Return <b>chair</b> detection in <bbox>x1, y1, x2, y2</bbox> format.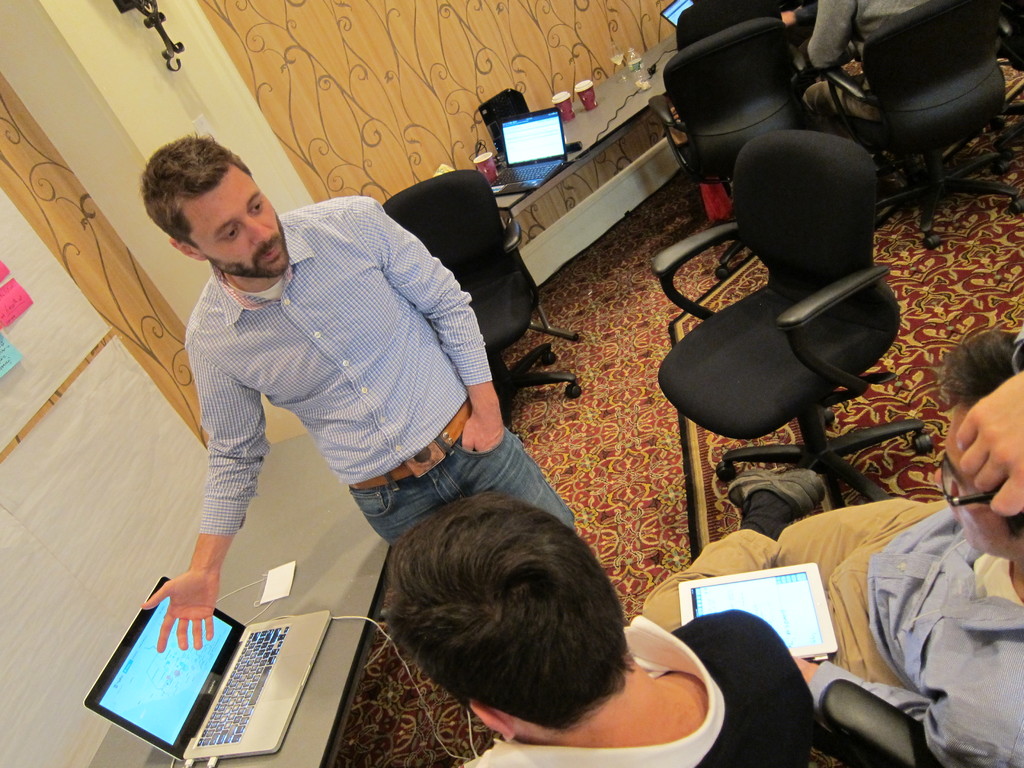
<bbox>637, 134, 916, 525</bbox>.
